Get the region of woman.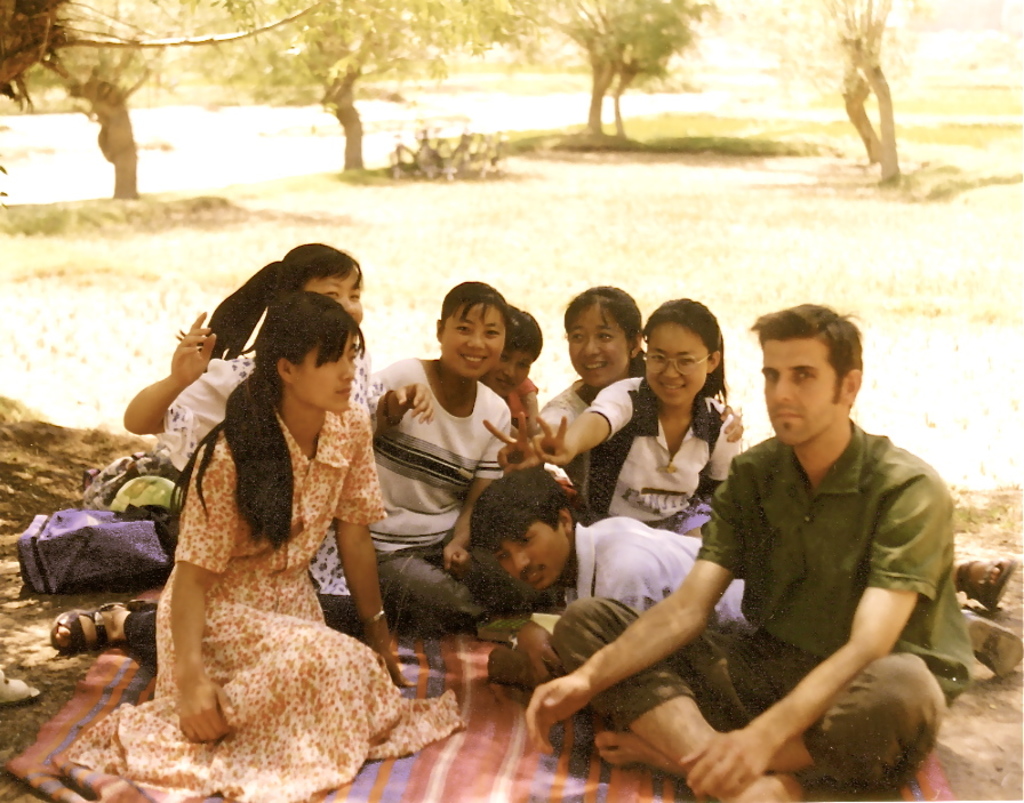
bbox=(367, 275, 563, 631).
